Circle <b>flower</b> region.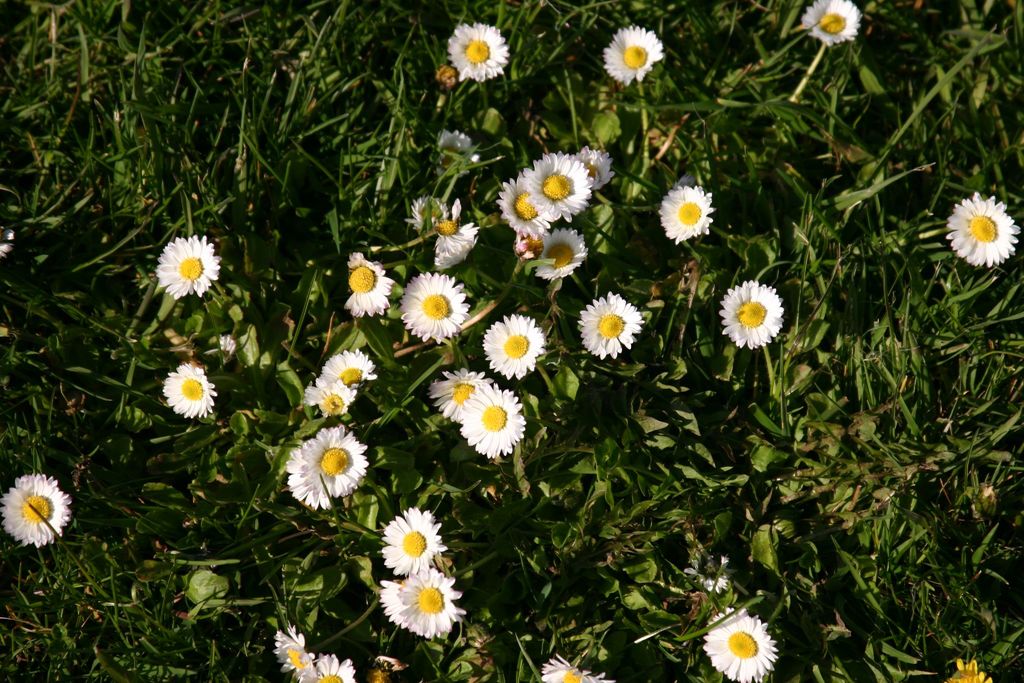
Region: l=322, t=350, r=380, b=390.
